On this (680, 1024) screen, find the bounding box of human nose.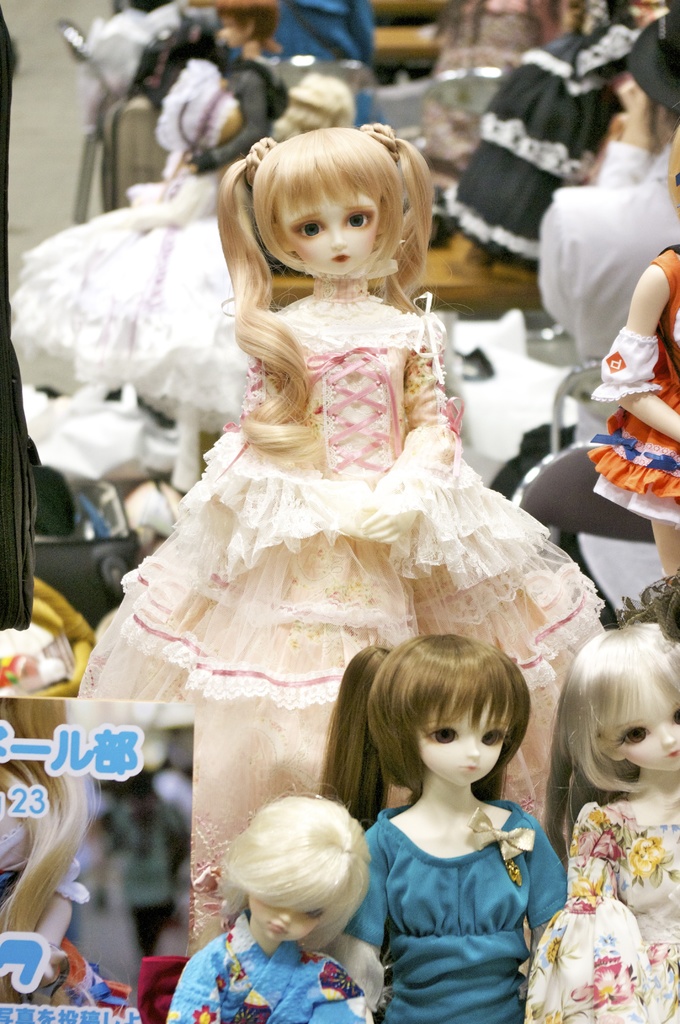
Bounding box: x1=464 y1=736 x2=481 y2=756.
